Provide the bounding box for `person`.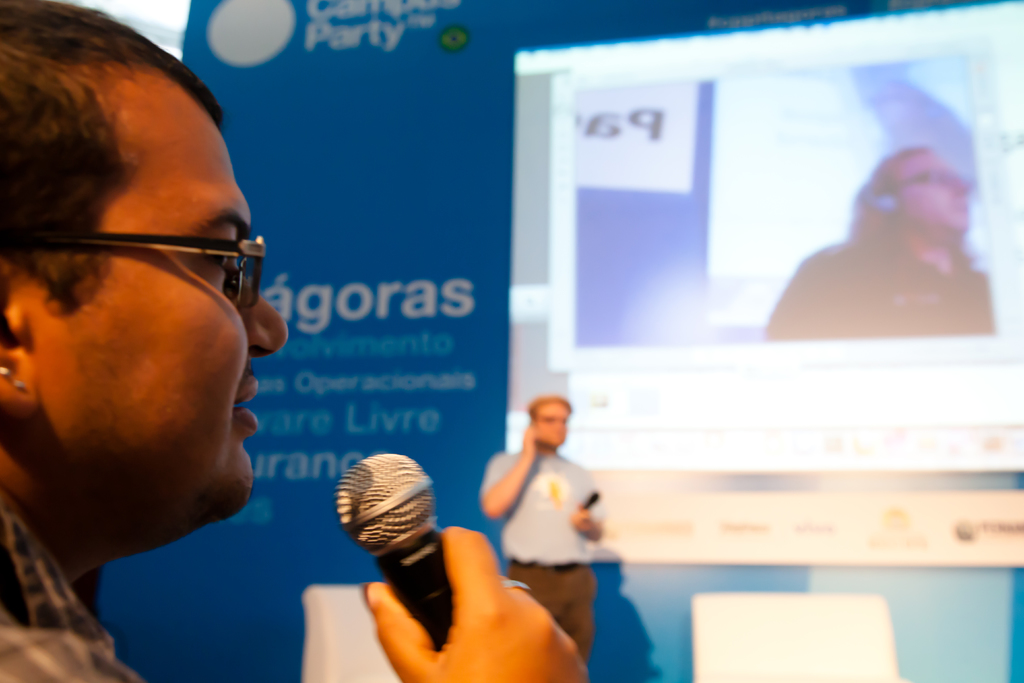
0, 0, 588, 682.
